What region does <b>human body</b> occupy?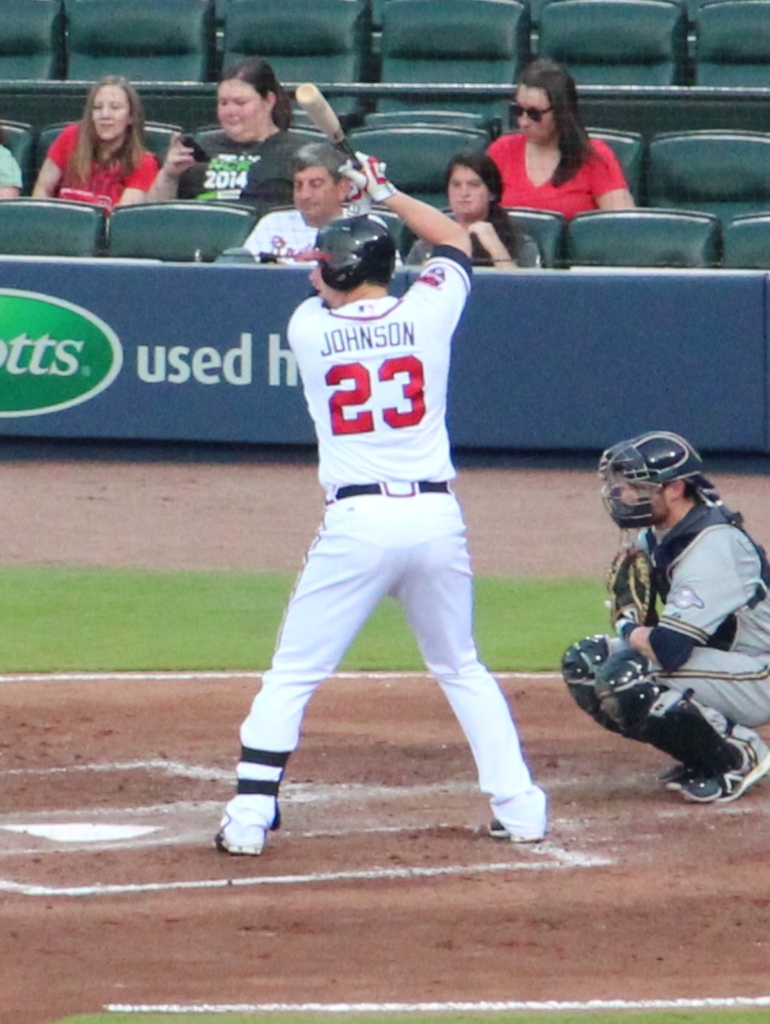
33, 123, 155, 205.
